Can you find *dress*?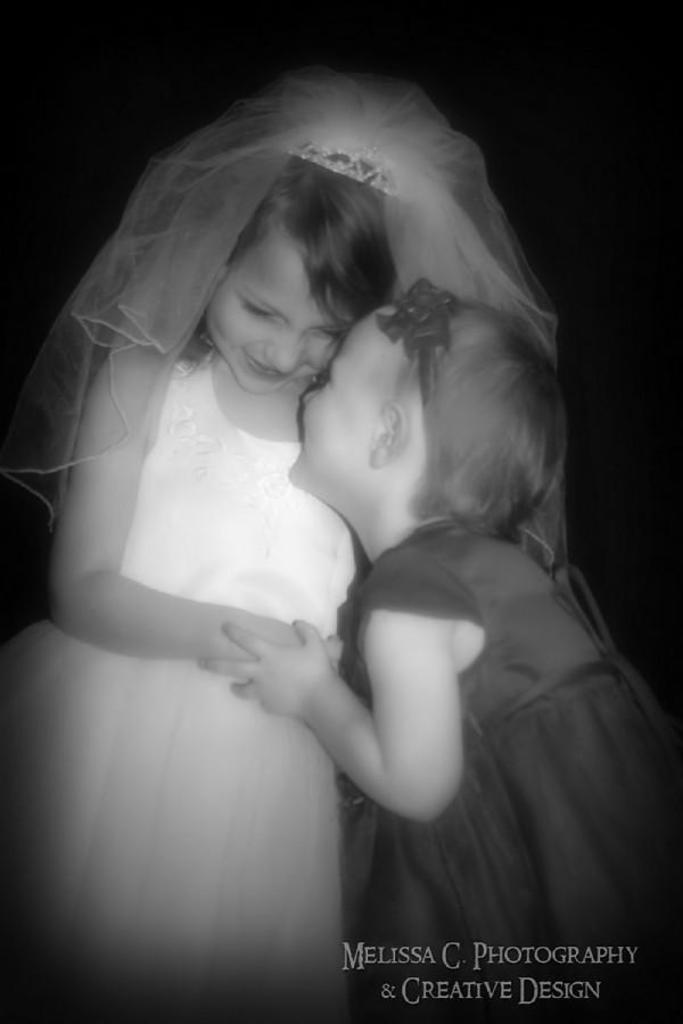
Yes, bounding box: region(0, 332, 362, 1023).
